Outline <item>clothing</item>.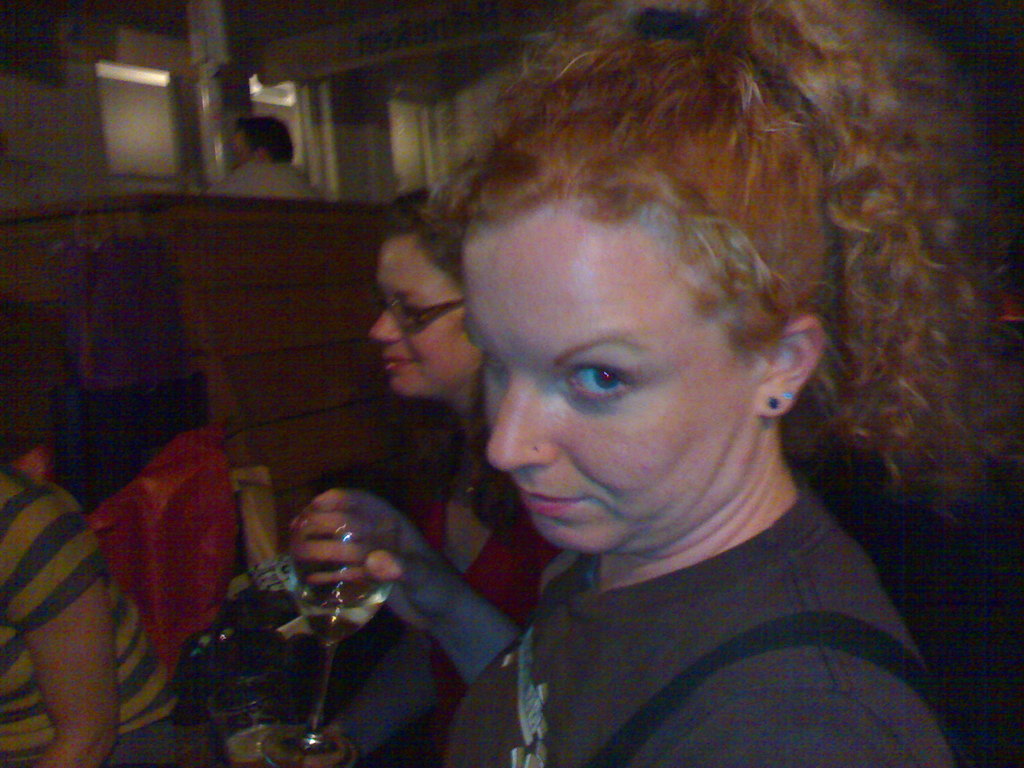
Outline: 0/458/173/767.
